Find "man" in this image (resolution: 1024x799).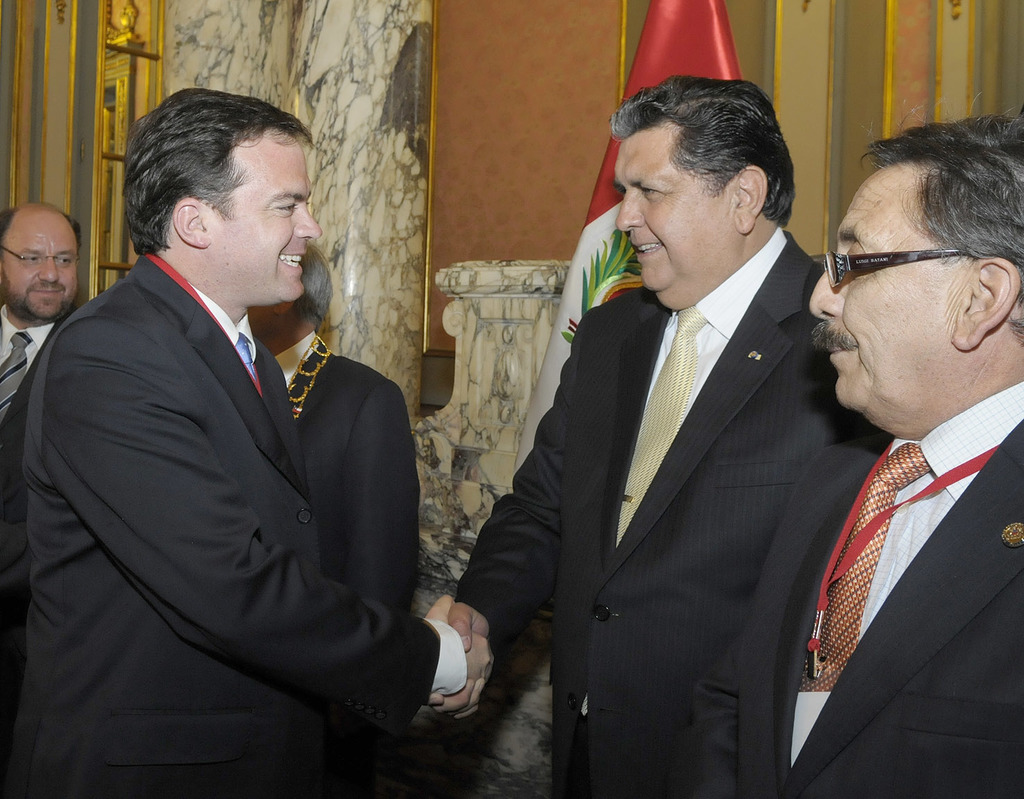
0, 82, 493, 798.
